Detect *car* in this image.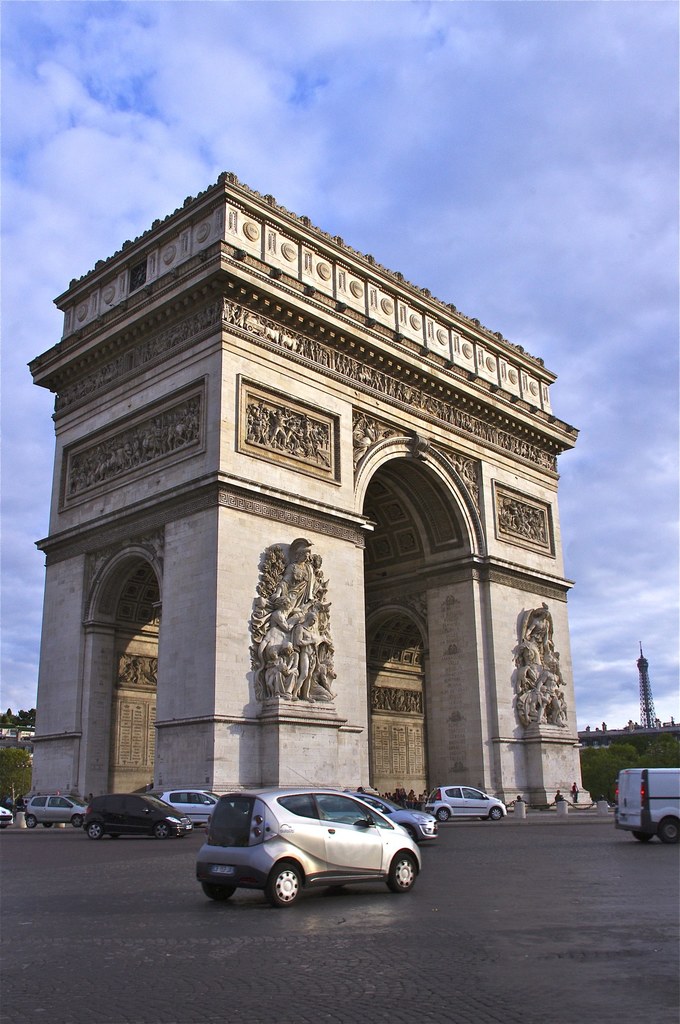
Detection: box(433, 785, 503, 820).
